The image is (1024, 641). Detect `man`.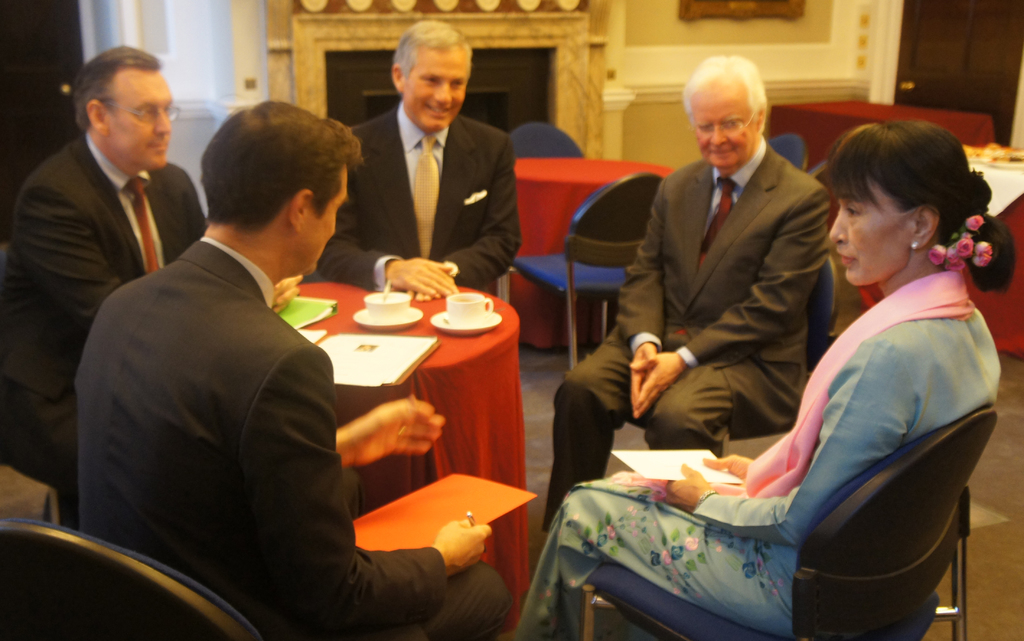
Detection: pyautogui.locateOnScreen(70, 100, 506, 640).
